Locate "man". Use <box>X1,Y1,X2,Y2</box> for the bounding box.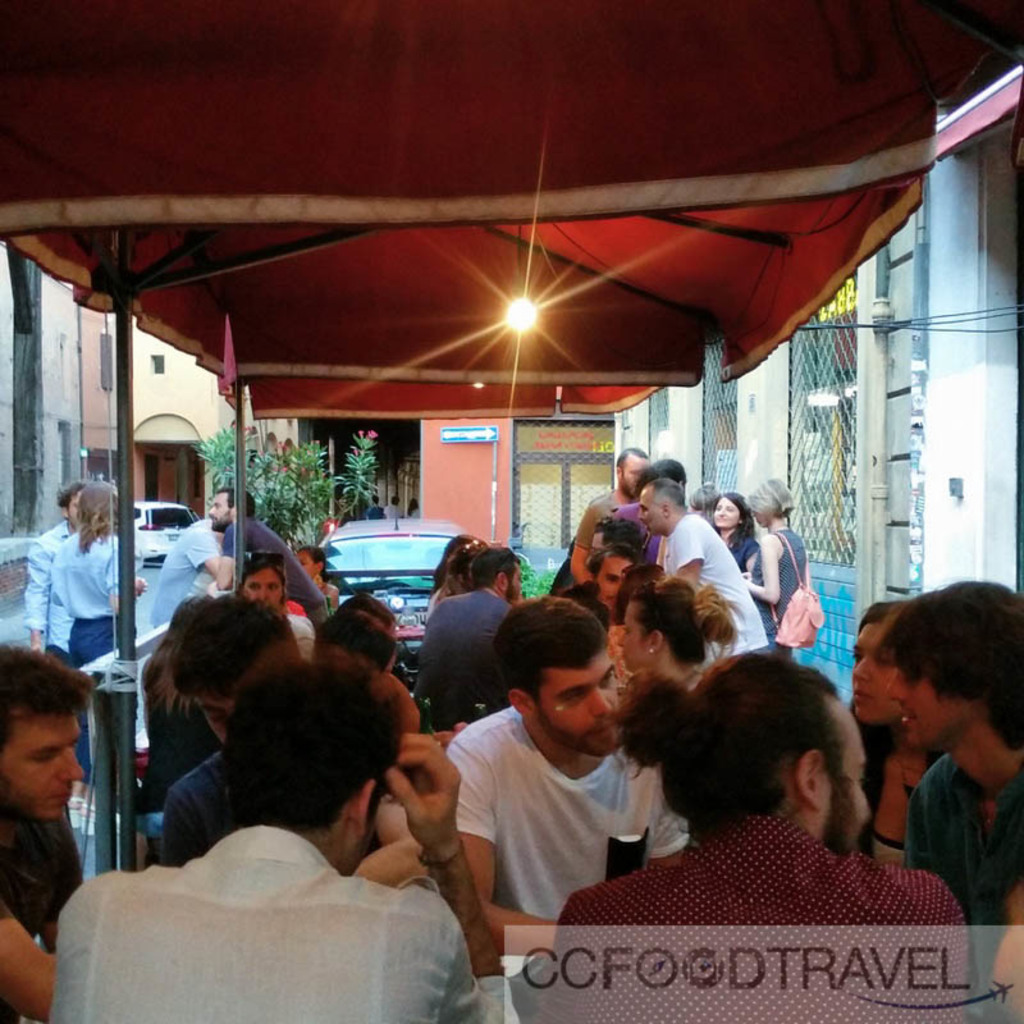
<box>67,650,532,1020</box>.
